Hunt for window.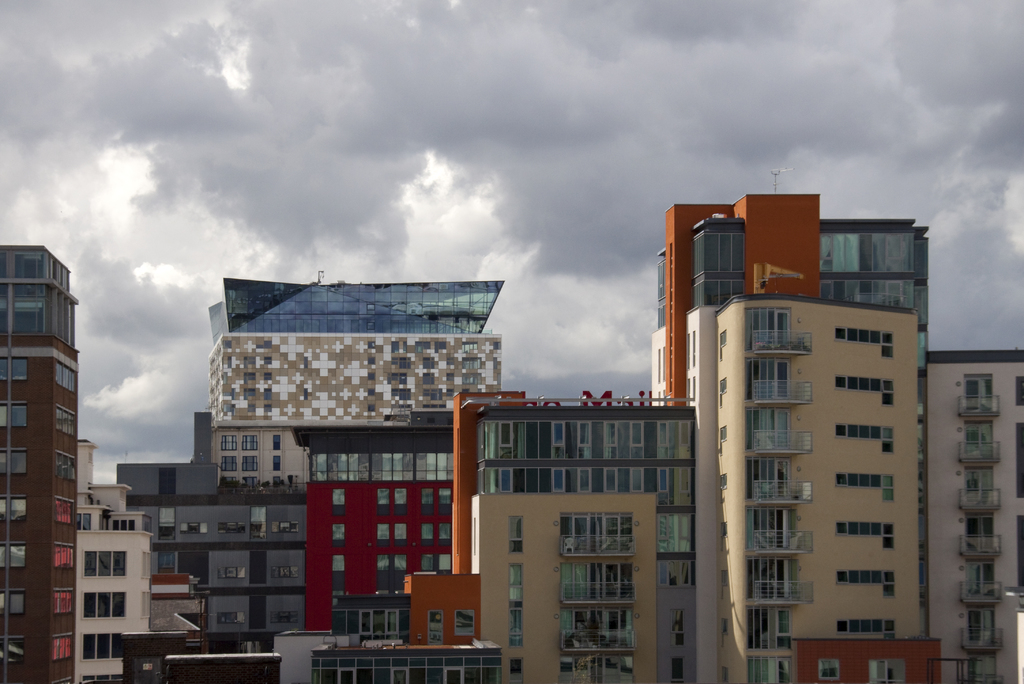
Hunted down at (331, 590, 345, 604).
